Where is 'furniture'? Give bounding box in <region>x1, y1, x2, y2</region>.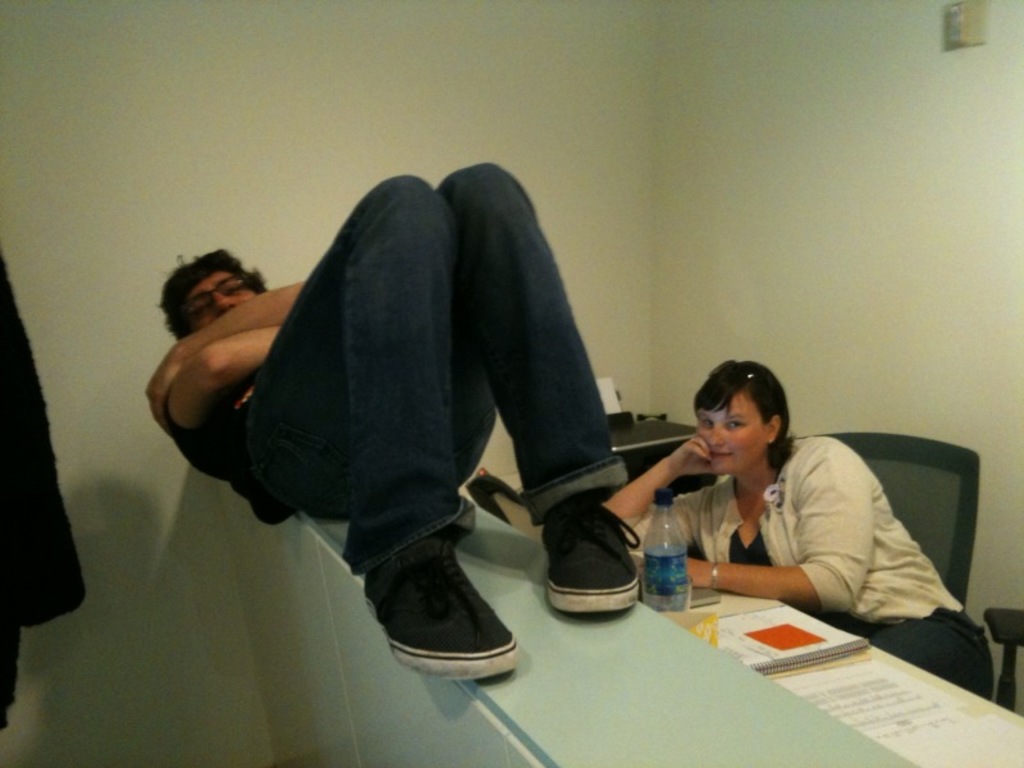
<region>983, 600, 1023, 712</region>.
